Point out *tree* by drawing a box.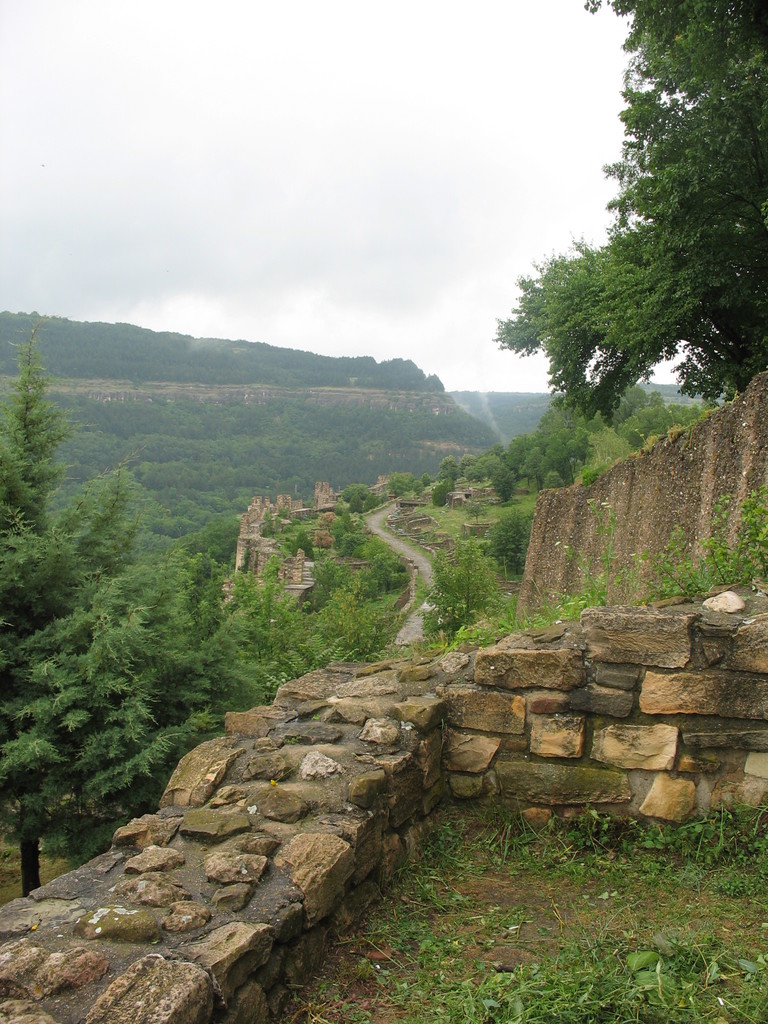
rect(422, 0, 767, 502).
